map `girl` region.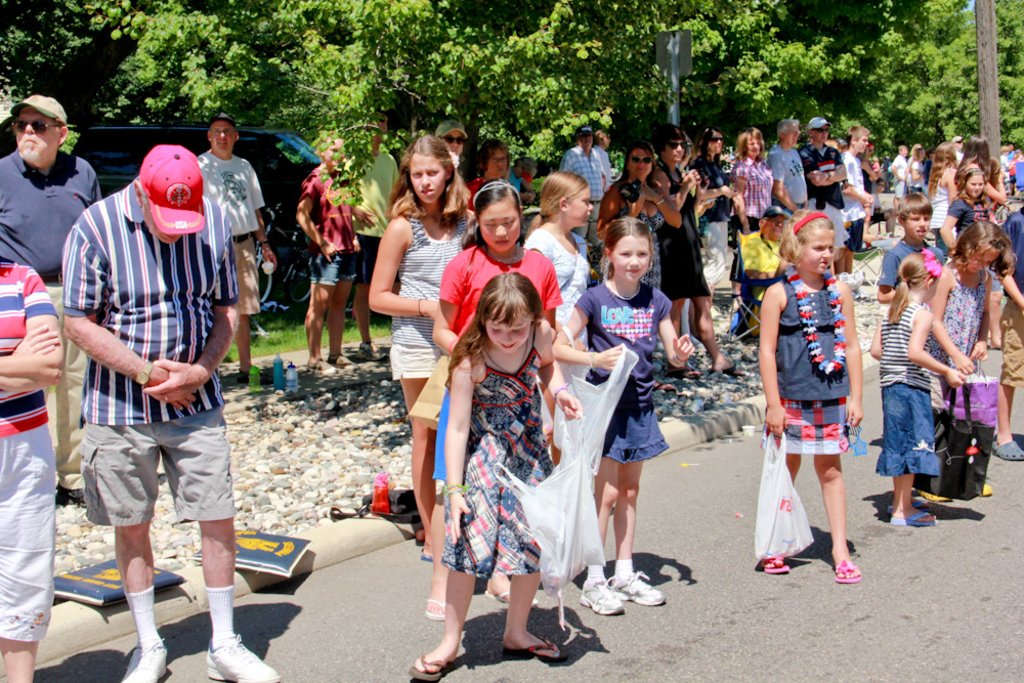
Mapped to select_region(873, 252, 962, 525).
